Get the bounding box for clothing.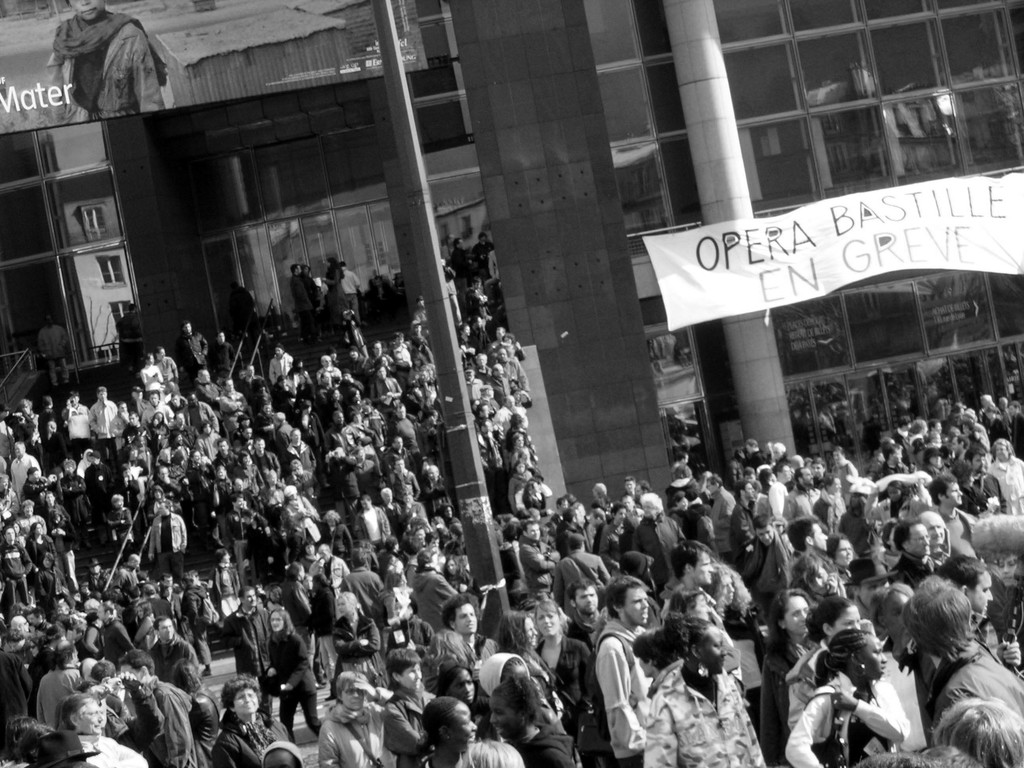
x1=470, y1=239, x2=493, y2=278.
